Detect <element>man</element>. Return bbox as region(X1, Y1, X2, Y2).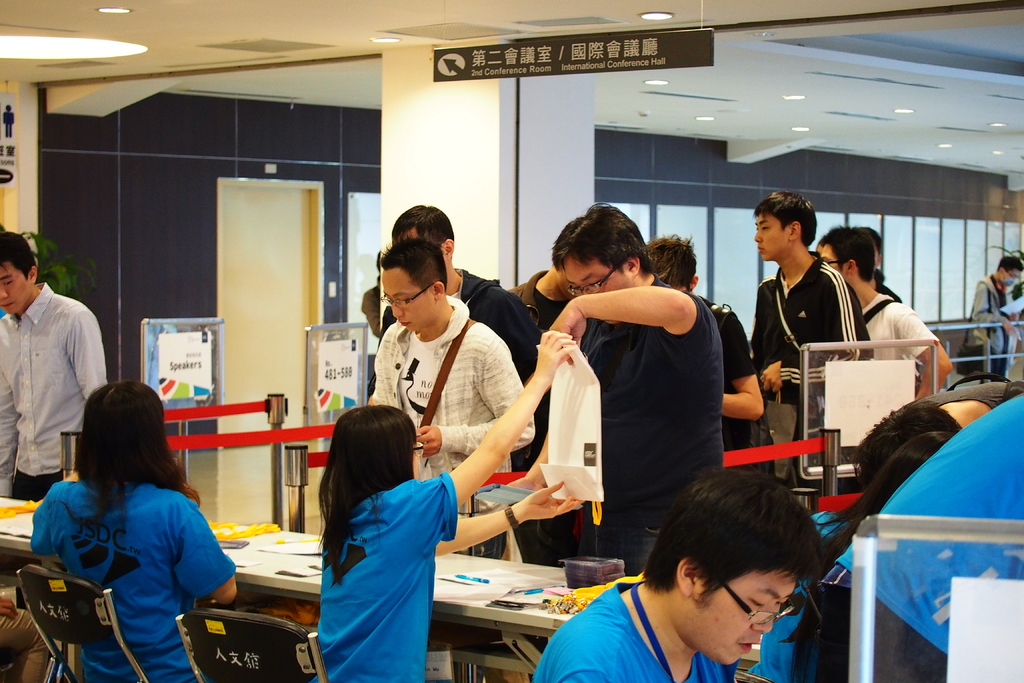
region(828, 227, 950, 405).
